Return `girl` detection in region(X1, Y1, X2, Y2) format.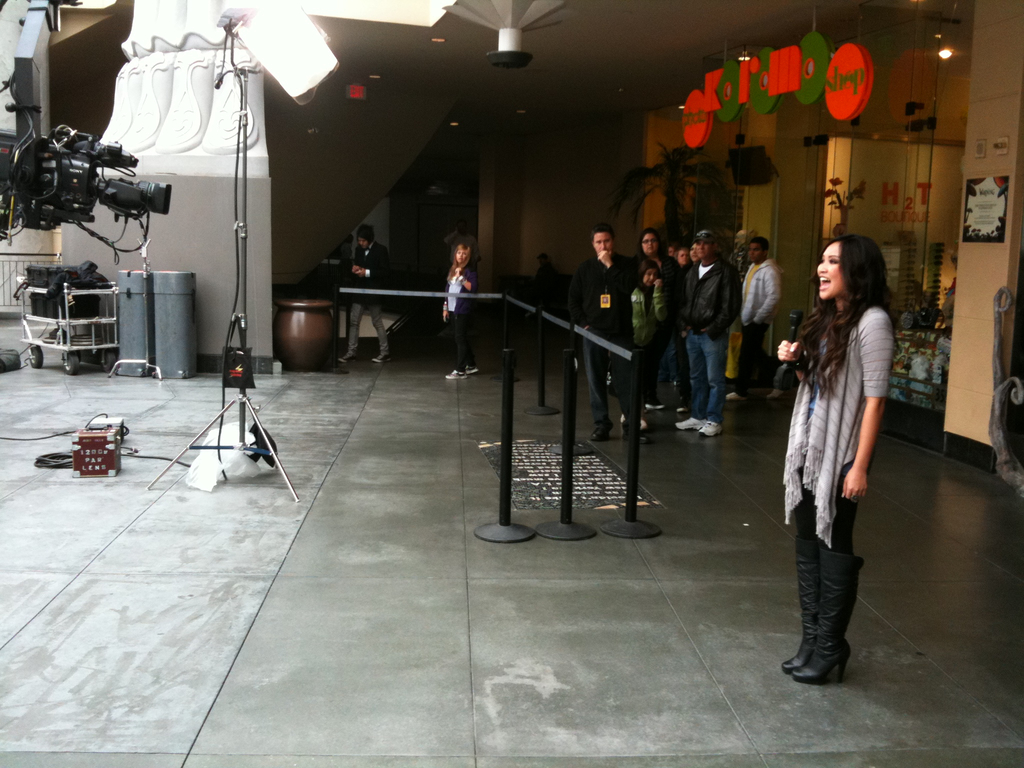
region(780, 230, 902, 680).
